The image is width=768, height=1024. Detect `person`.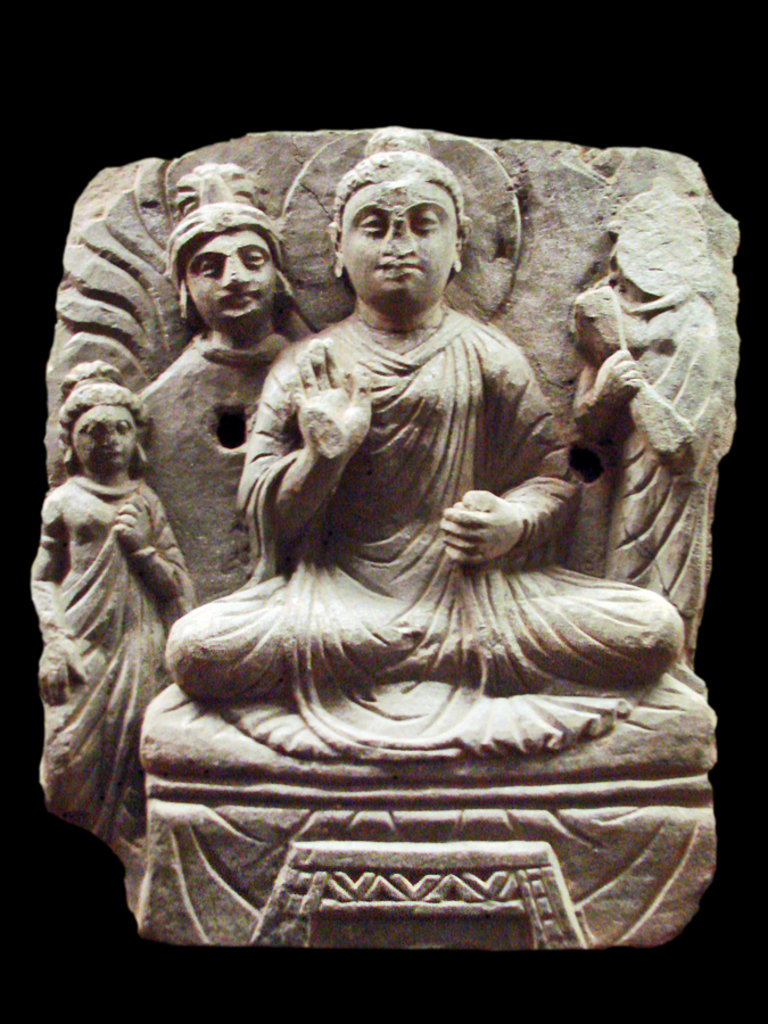
Detection: [left=197, top=152, right=644, bottom=826].
